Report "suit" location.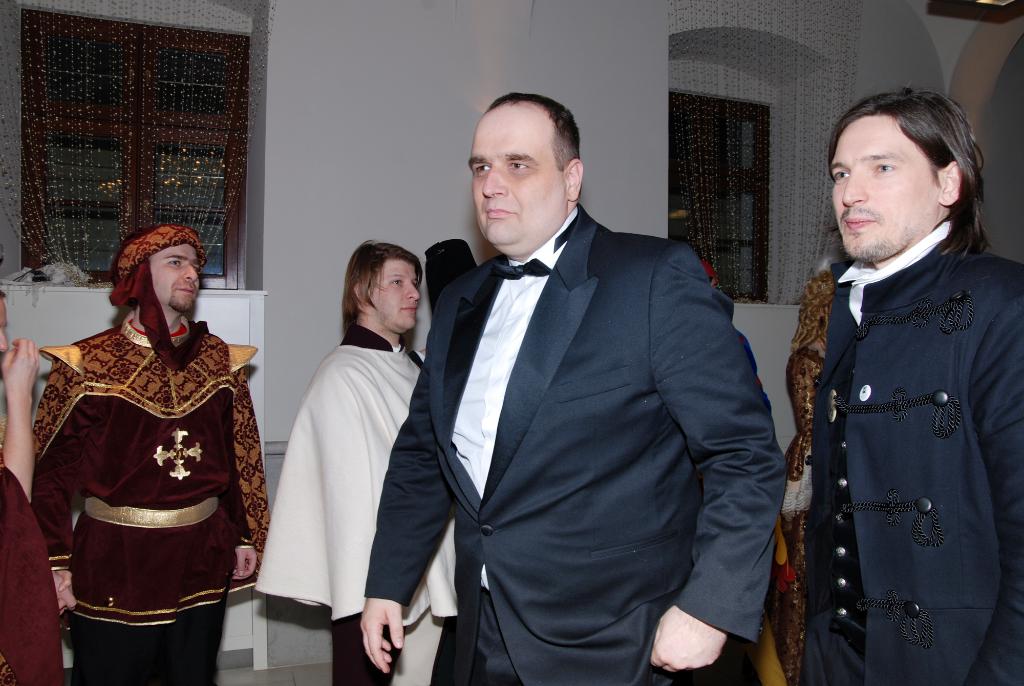
Report: {"left": 412, "top": 89, "right": 776, "bottom": 685}.
